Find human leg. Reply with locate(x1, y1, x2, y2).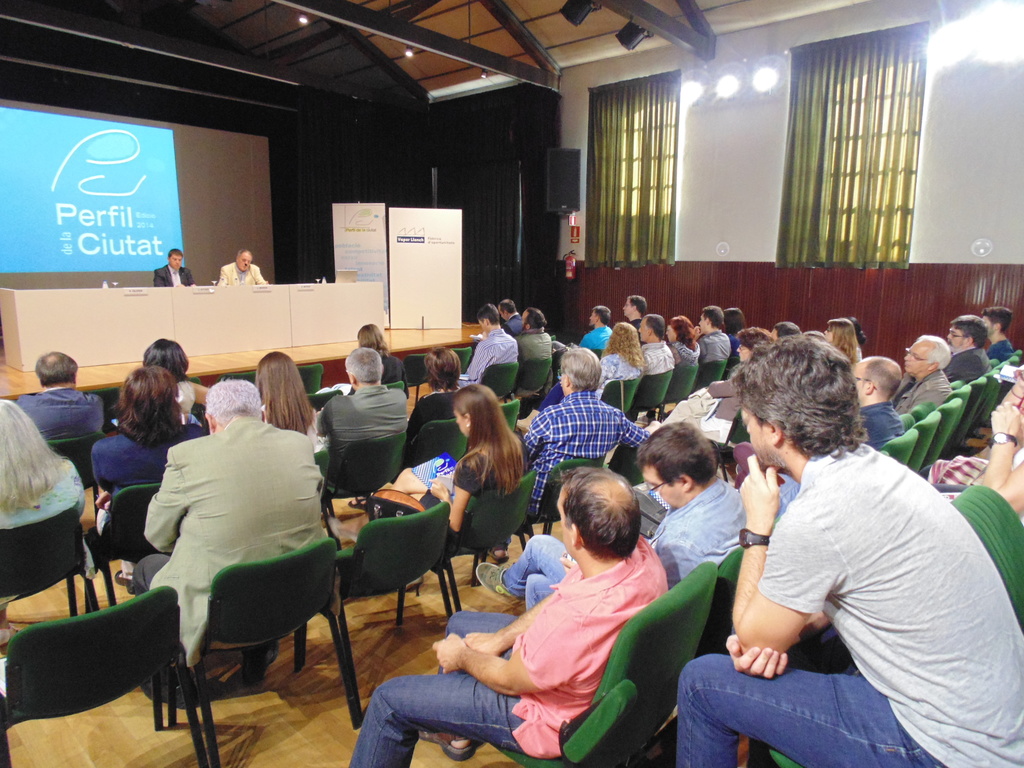
locate(524, 573, 551, 611).
